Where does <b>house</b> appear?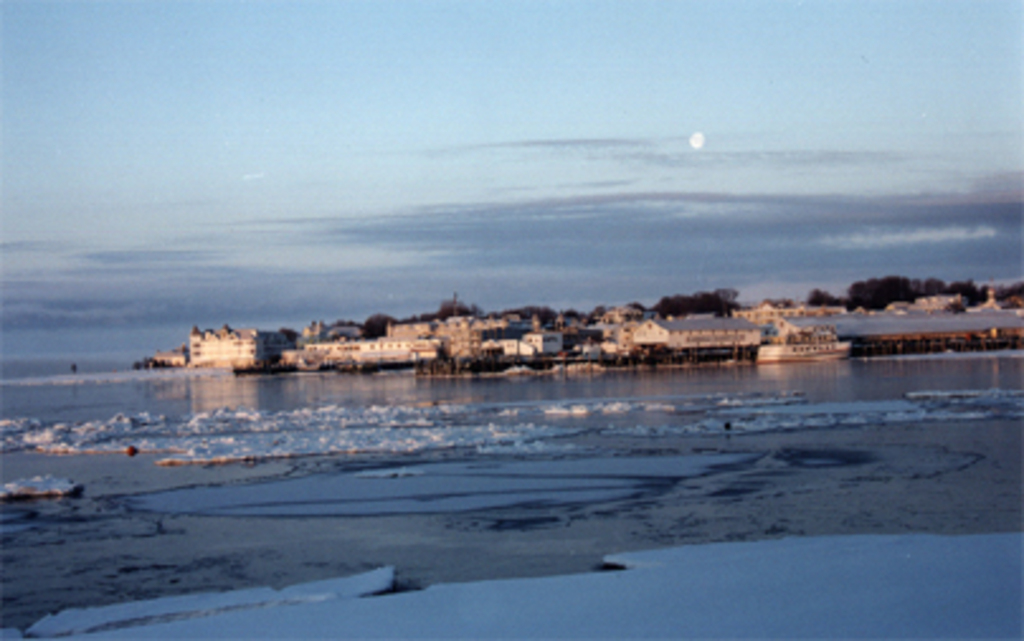
Appears at x1=190, y1=322, x2=289, y2=367.
